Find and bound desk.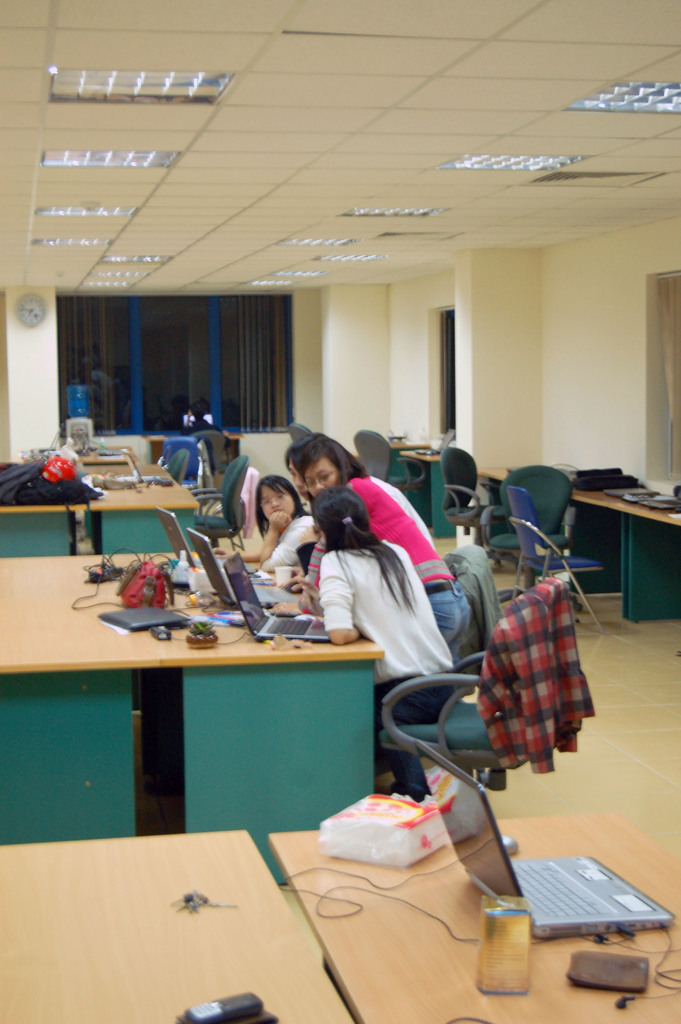
Bound: l=91, t=461, r=198, b=554.
